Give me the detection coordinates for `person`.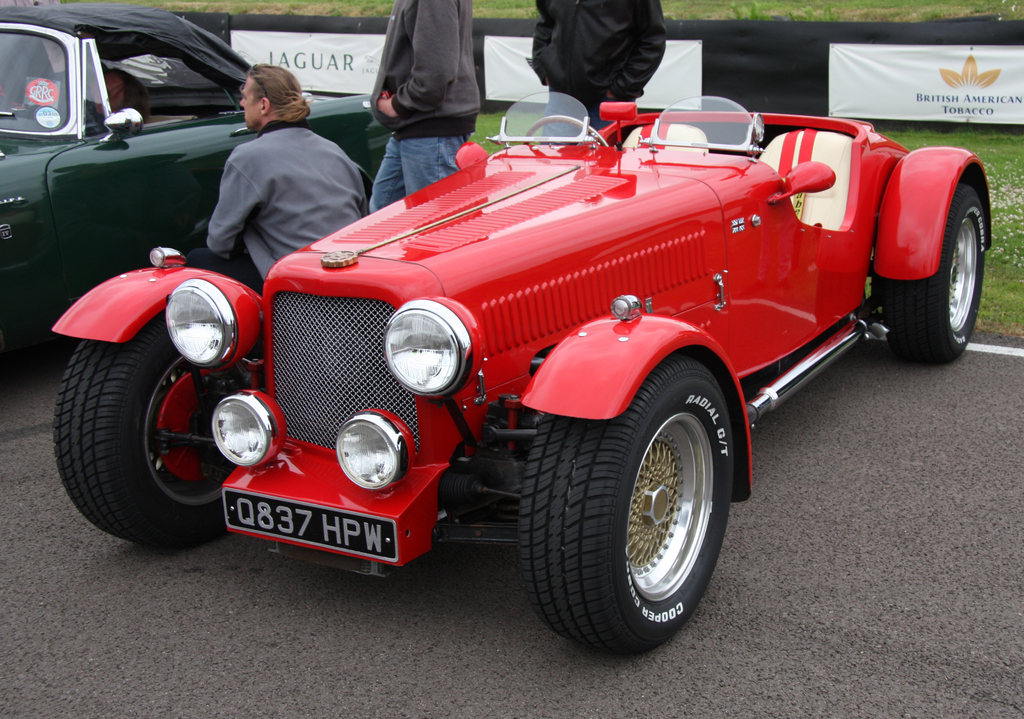
Rect(368, 0, 479, 207).
